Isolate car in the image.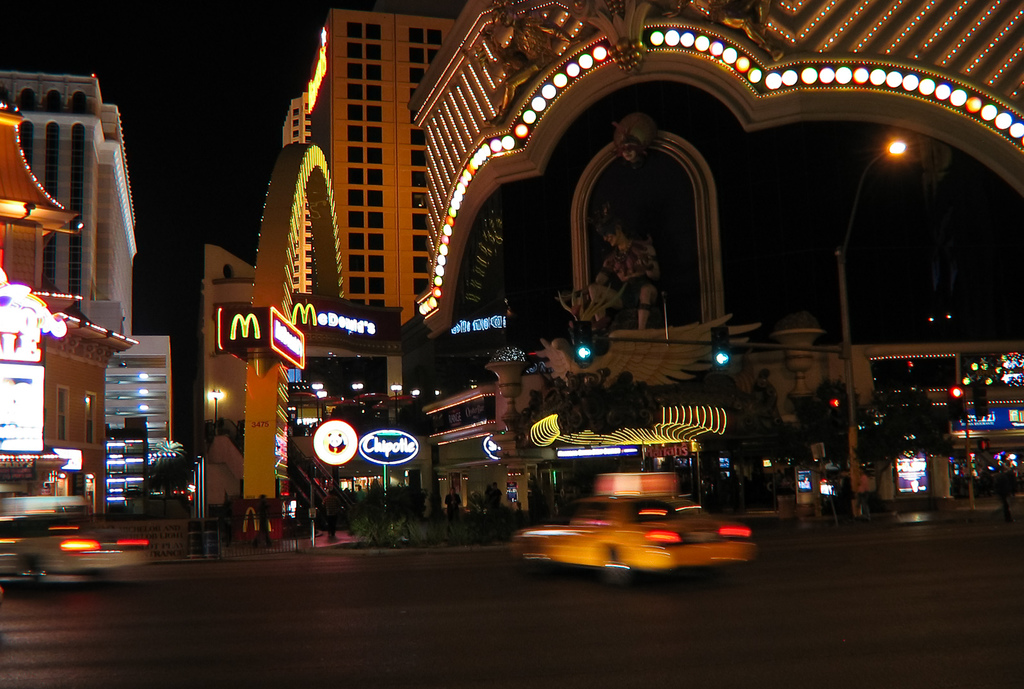
Isolated region: x1=513, y1=493, x2=746, y2=584.
